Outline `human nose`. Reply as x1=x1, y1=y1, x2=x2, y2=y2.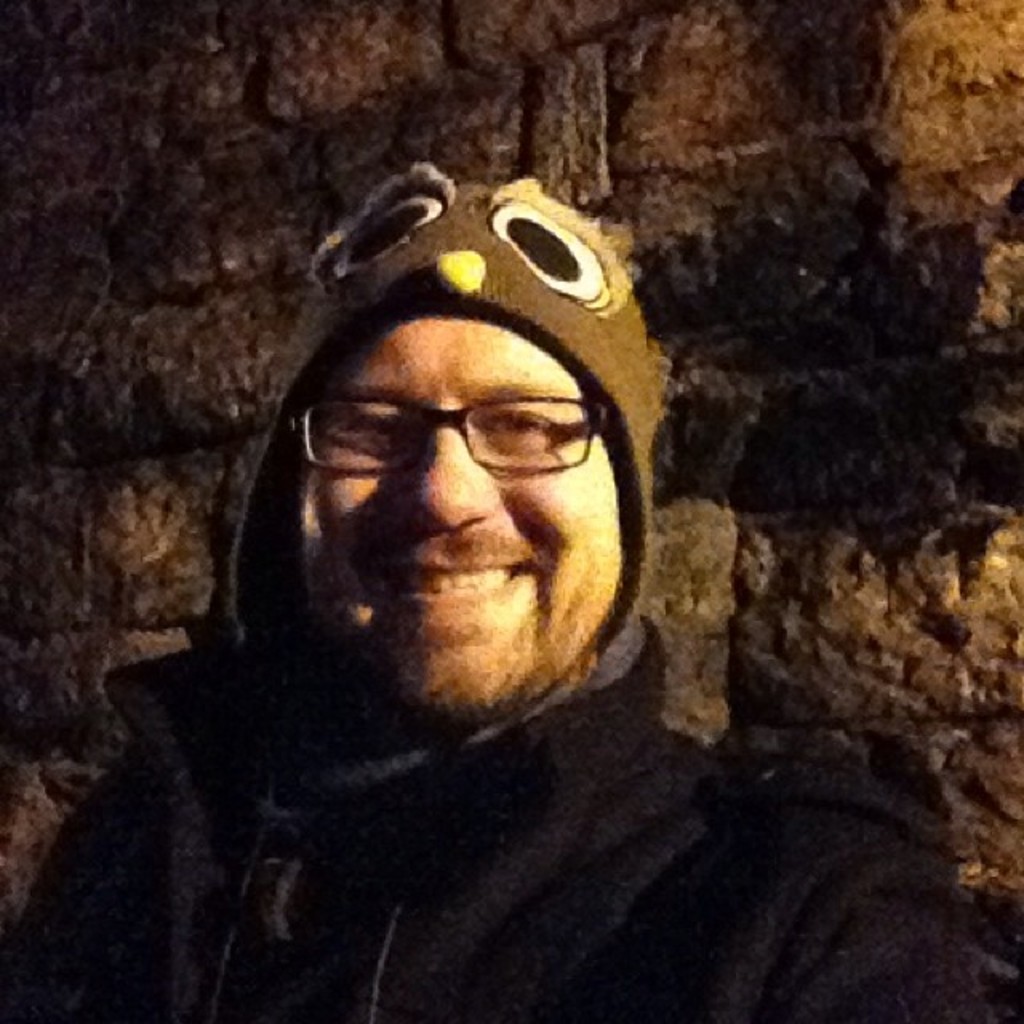
x1=402, y1=411, x2=507, y2=528.
